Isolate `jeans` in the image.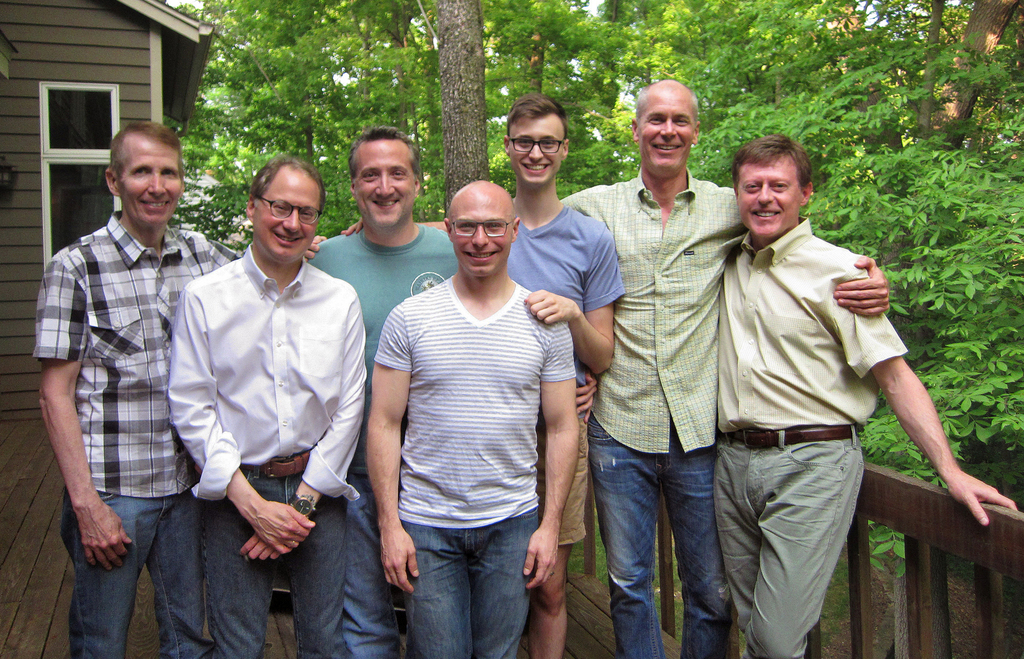
Isolated region: pyautogui.locateOnScreen(204, 446, 341, 658).
